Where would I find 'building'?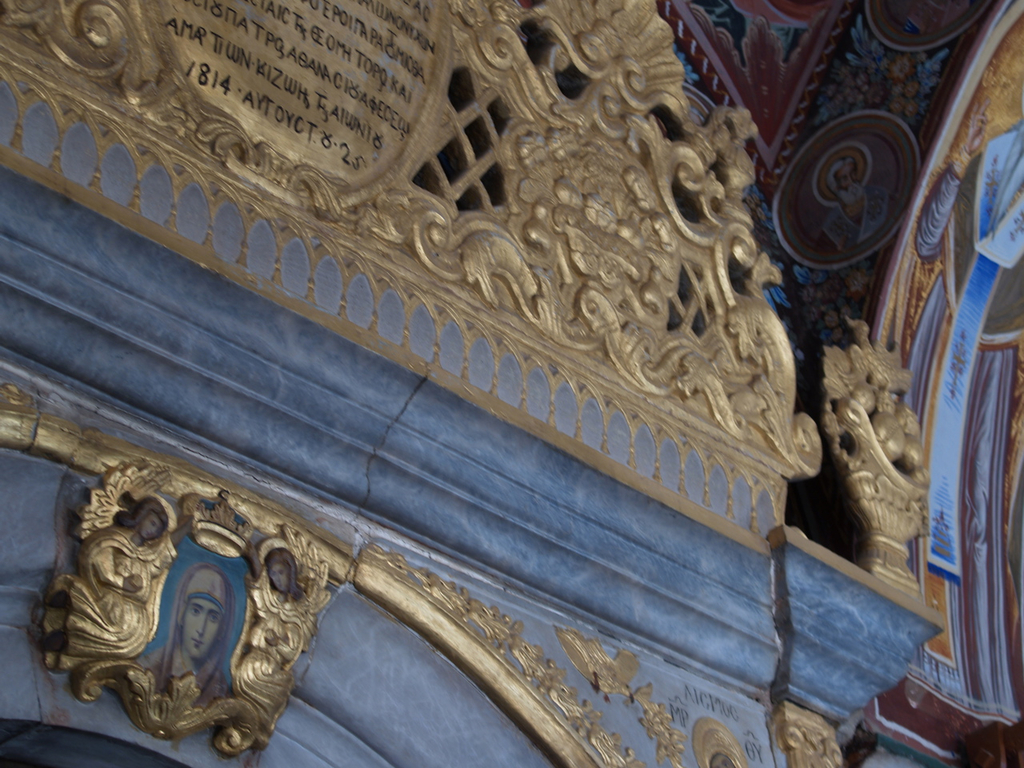
At (0, 0, 1023, 767).
